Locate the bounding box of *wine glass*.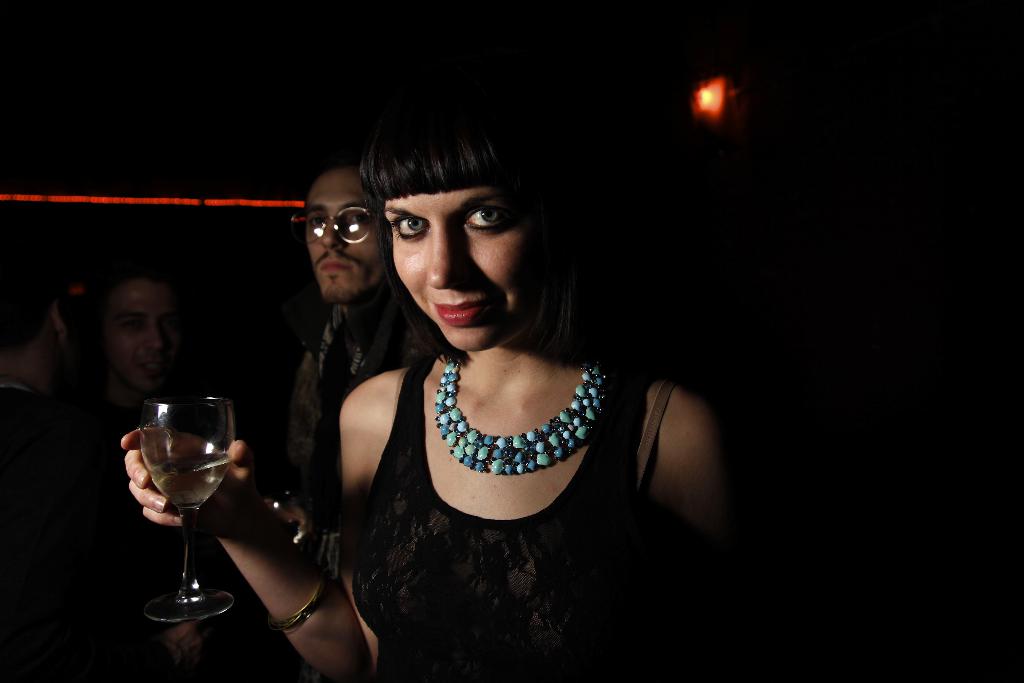
Bounding box: <bbox>136, 391, 235, 627</bbox>.
